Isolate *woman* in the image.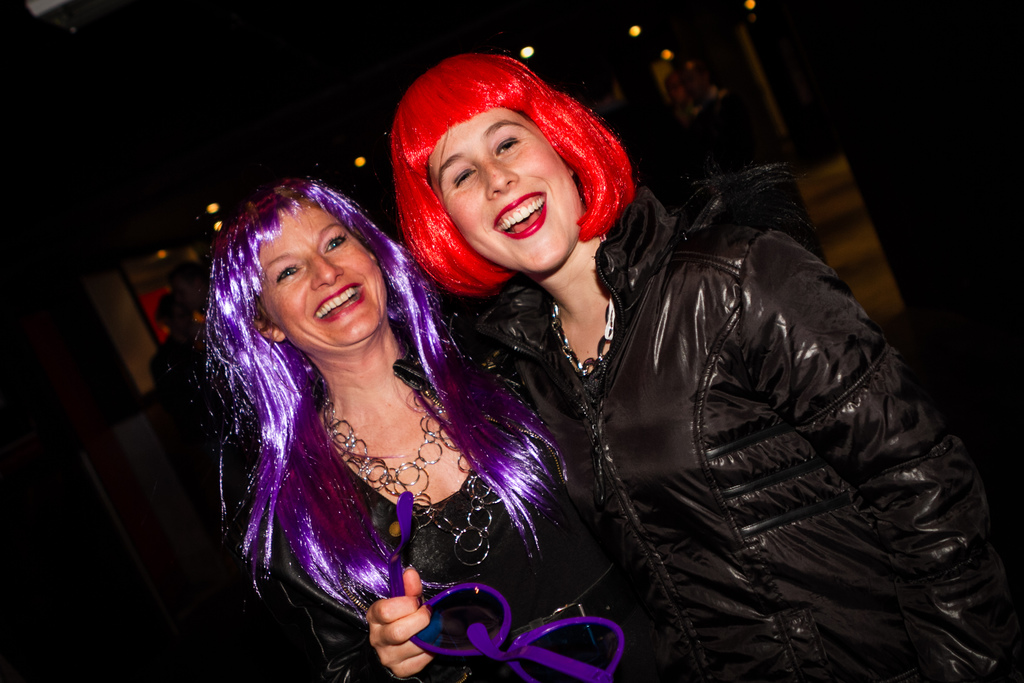
Isolated region: l=371, t=45, r=1023, b=682.
